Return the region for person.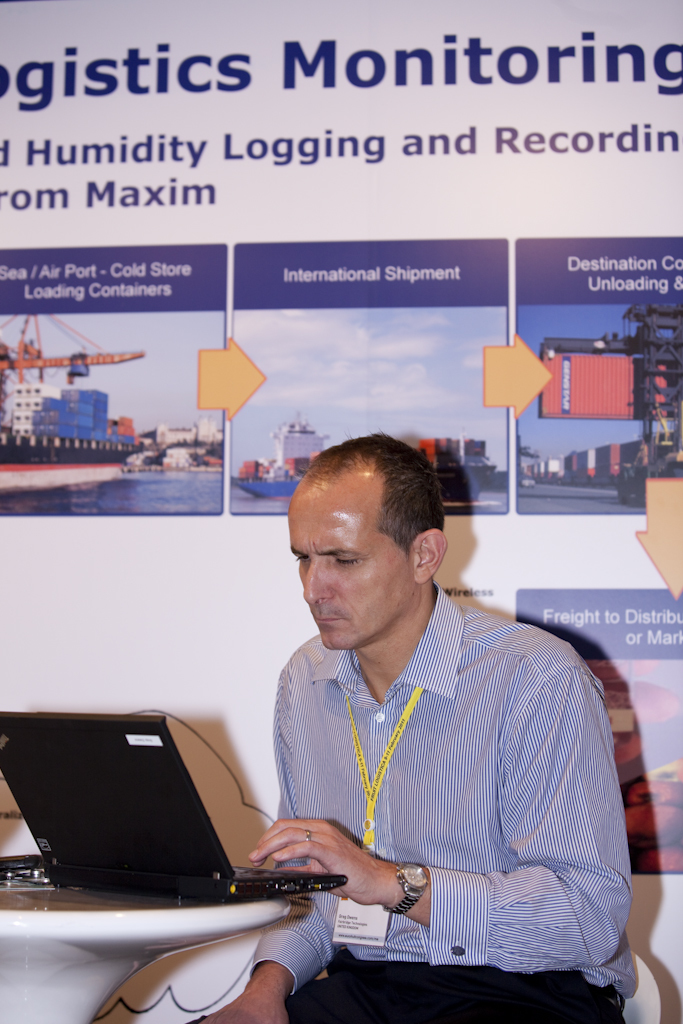
(220,390,599,997).
